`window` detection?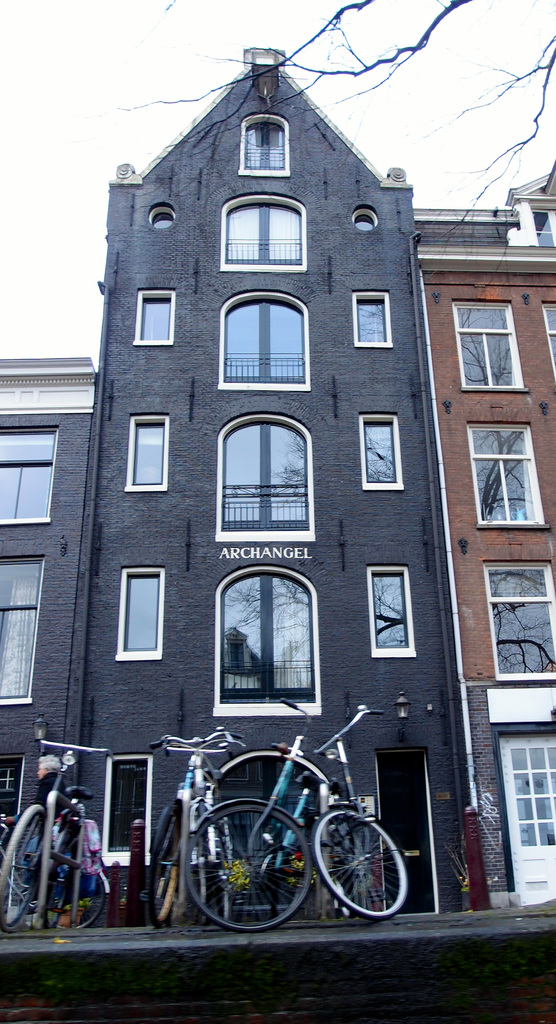
x1=463 y1=426 x2=547 y2=532
